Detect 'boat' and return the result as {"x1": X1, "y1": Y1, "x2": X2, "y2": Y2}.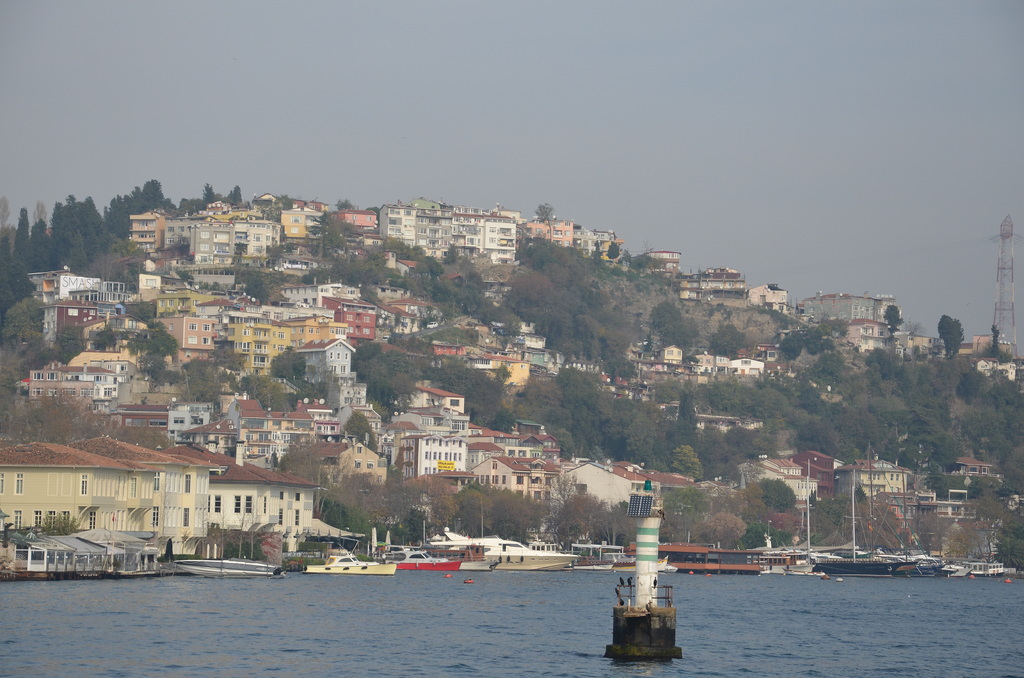
{"x1": 283, "y1": 563, "x2": 313, "y2": 570}.
